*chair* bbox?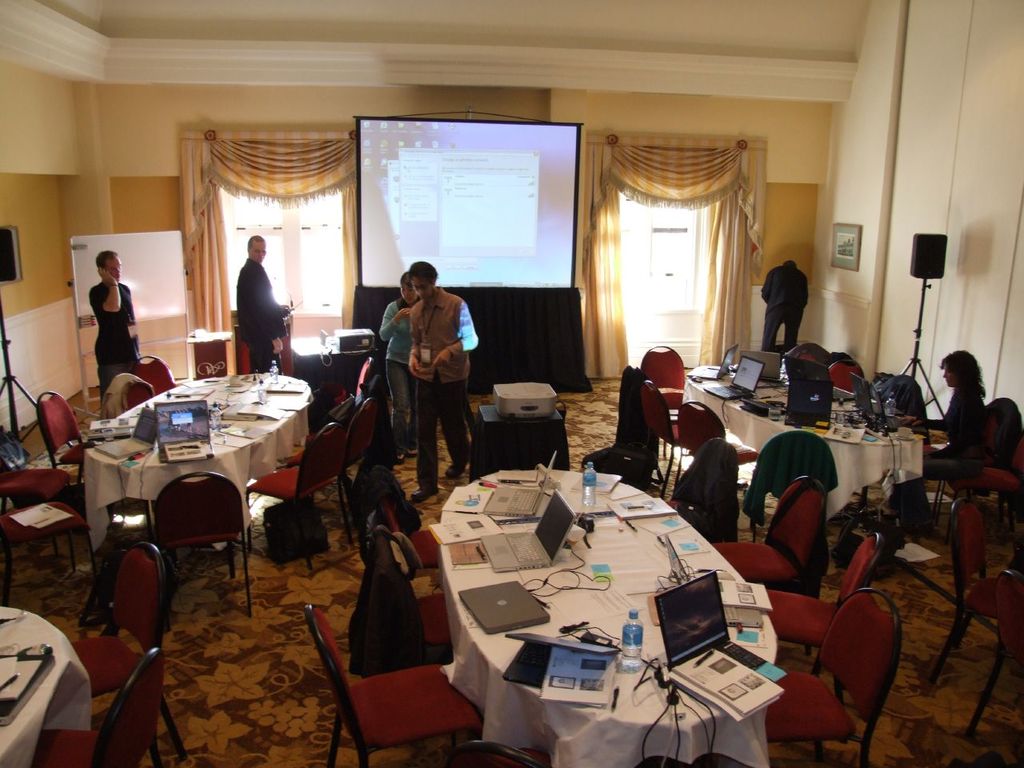
pyautogui.locateOnScreen(107, 374, 157, 418)
